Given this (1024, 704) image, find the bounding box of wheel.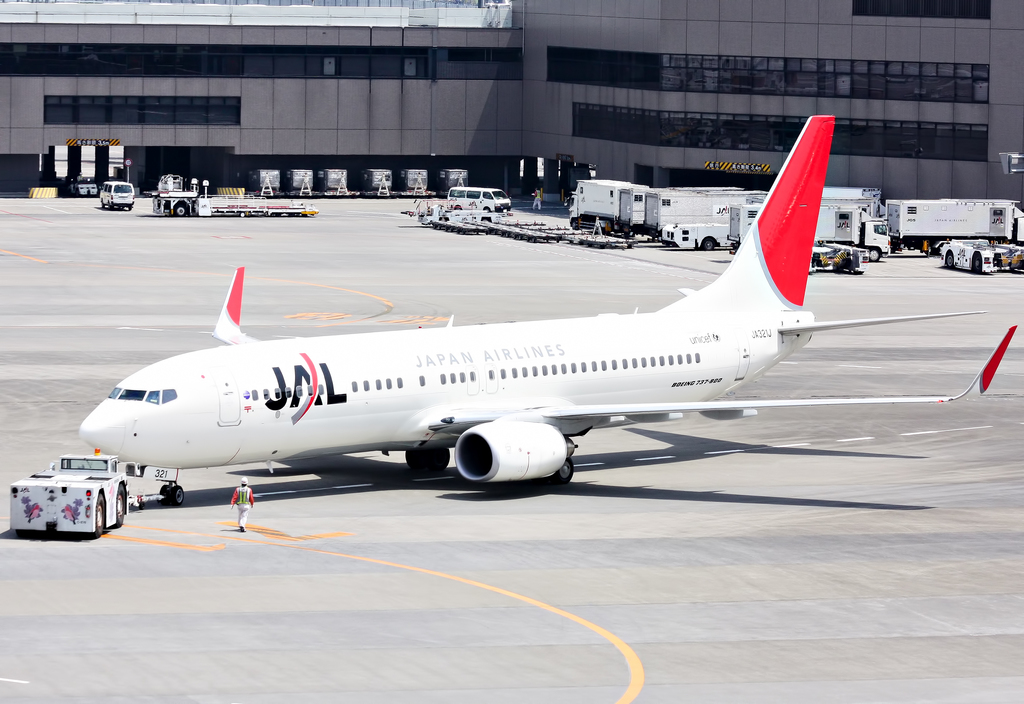
Rect(553, 457, 574, 486).
